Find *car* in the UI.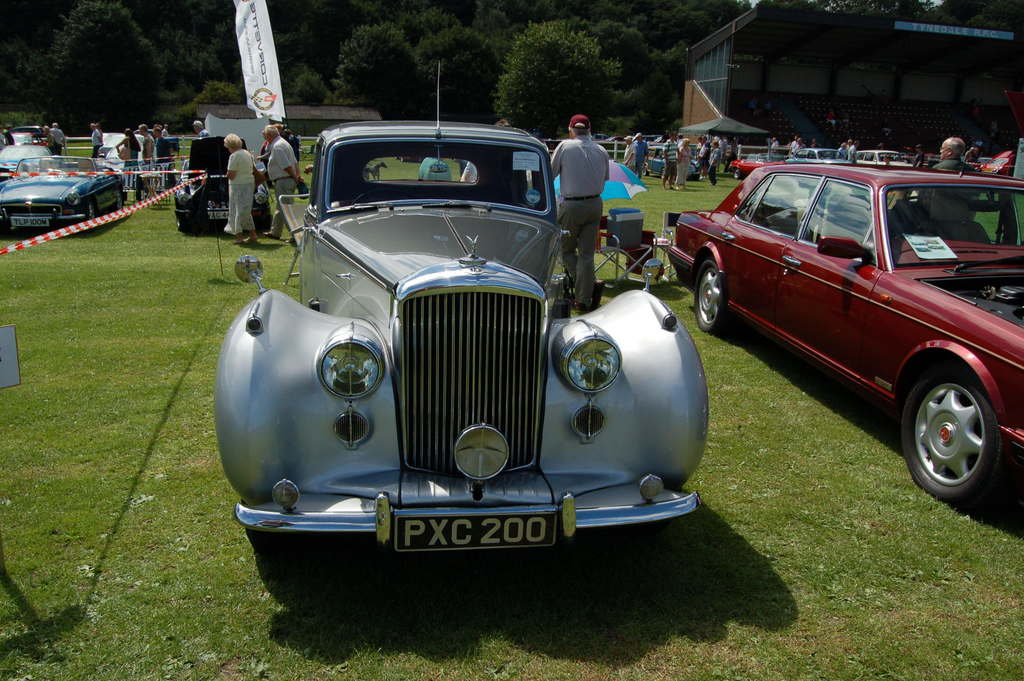
UI element at [x1=174, y1=136, x2=273, y2=234].
